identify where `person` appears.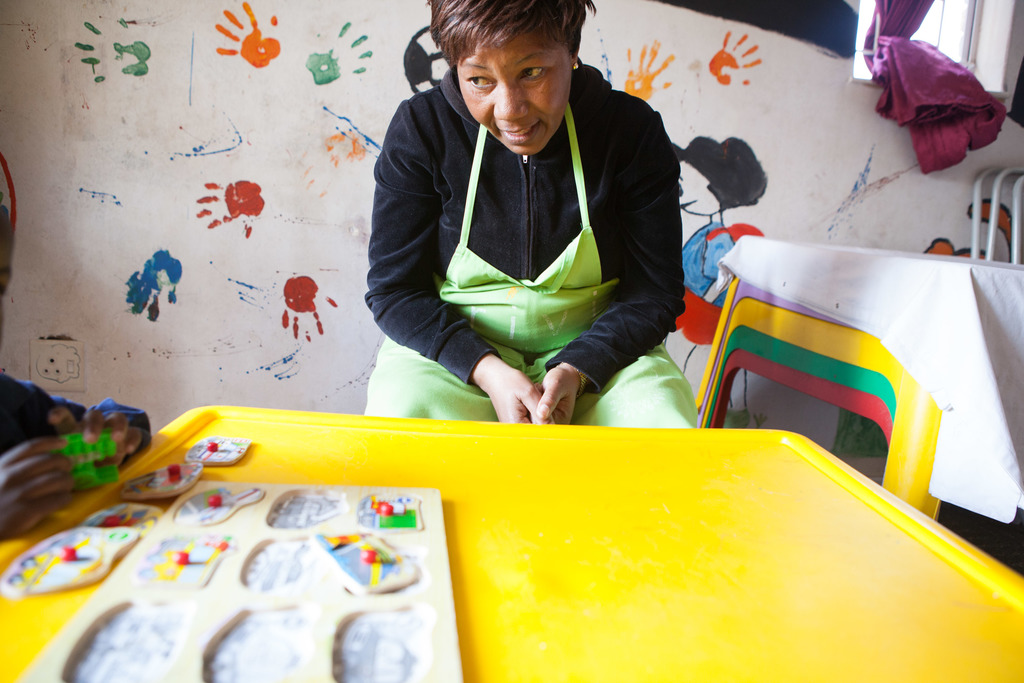
Appears at [372, 0, 704, 429].
